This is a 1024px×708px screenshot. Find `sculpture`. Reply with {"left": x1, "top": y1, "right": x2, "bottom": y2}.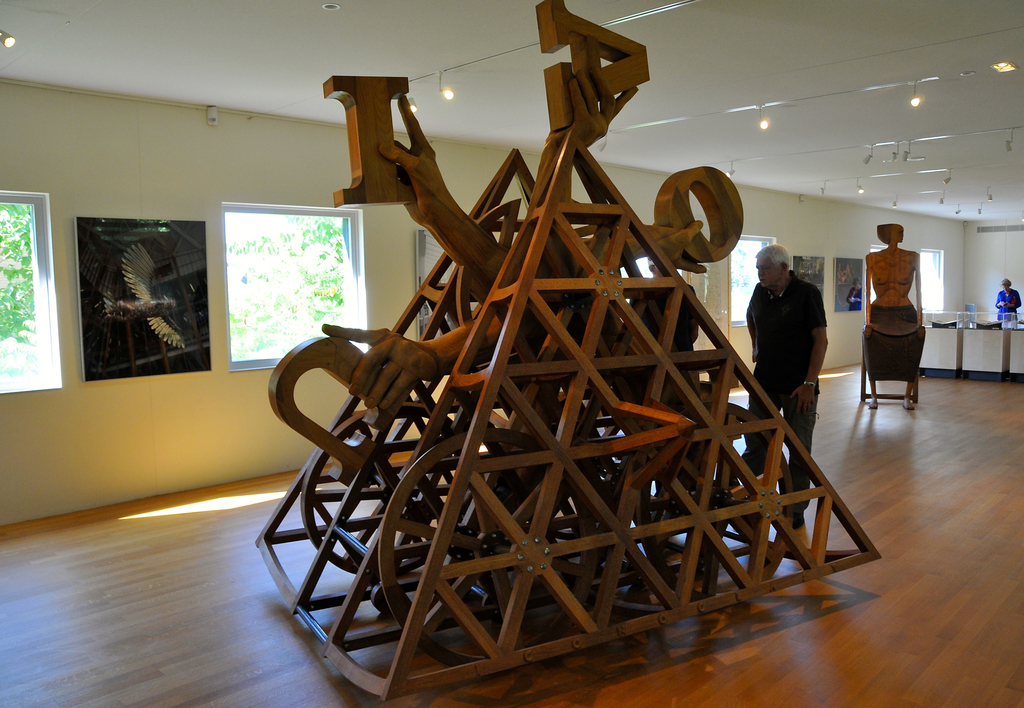
{"left": 860, "top": 224, "right": 929, "bottom": 415}.
